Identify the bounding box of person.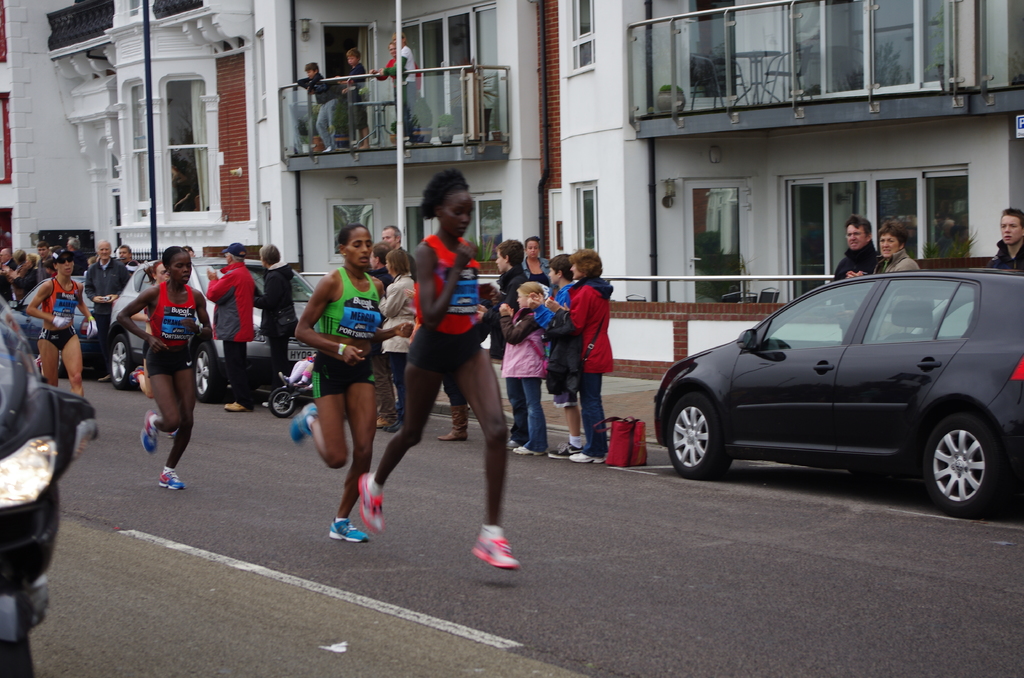
(left=22, top=248, right=97, bottom=398).
